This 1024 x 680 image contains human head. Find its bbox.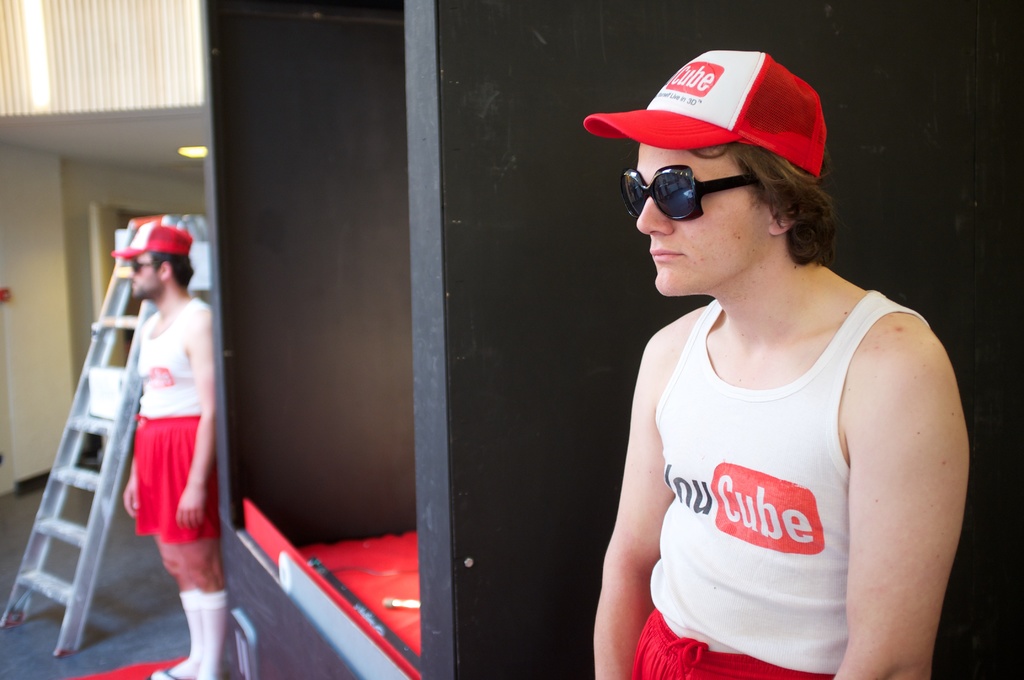
Rect(583, 45, 832, 302).
